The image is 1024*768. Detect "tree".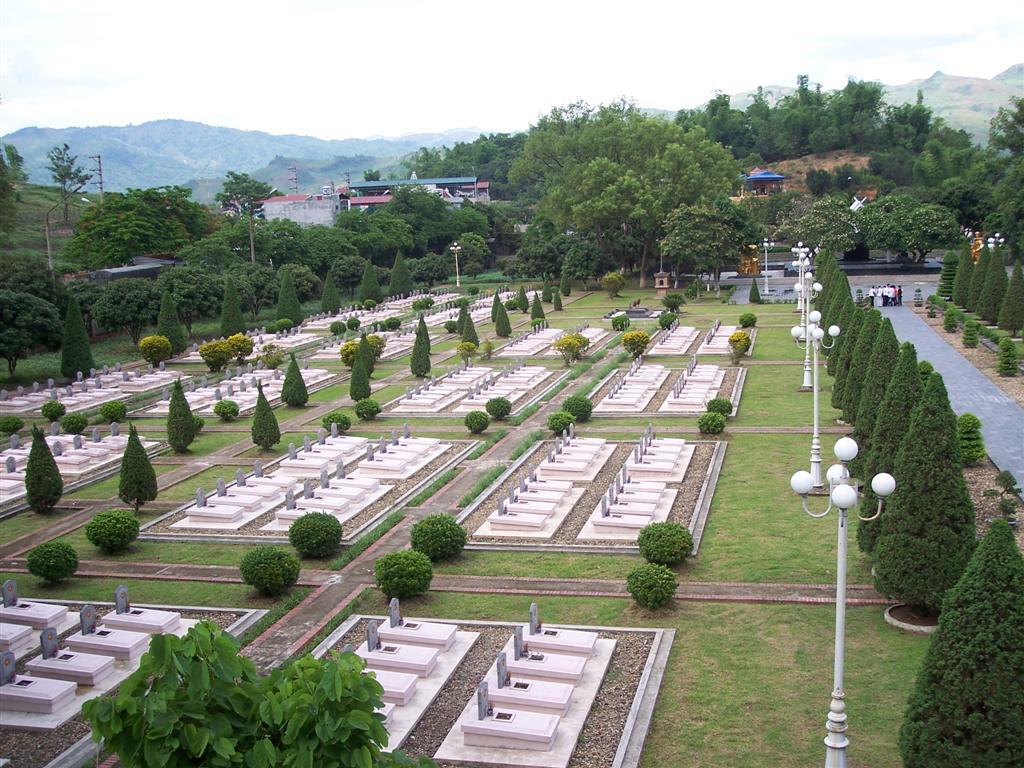
Detection: (x1=493, y1=303, x2=520, y2=335).
